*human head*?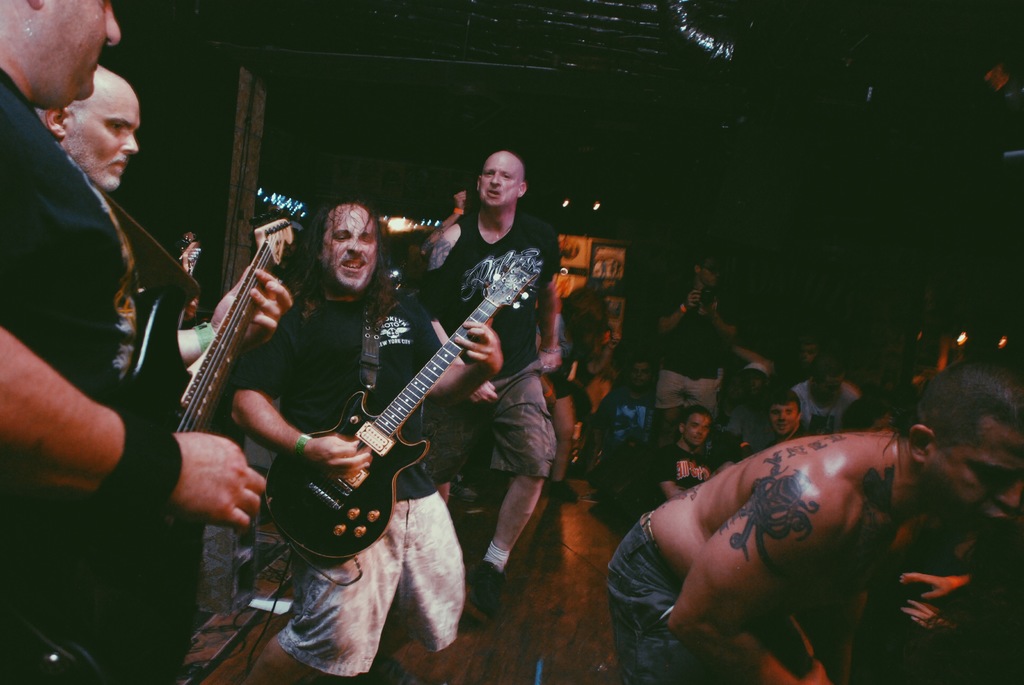
box=[0, 0, 122, 106]
